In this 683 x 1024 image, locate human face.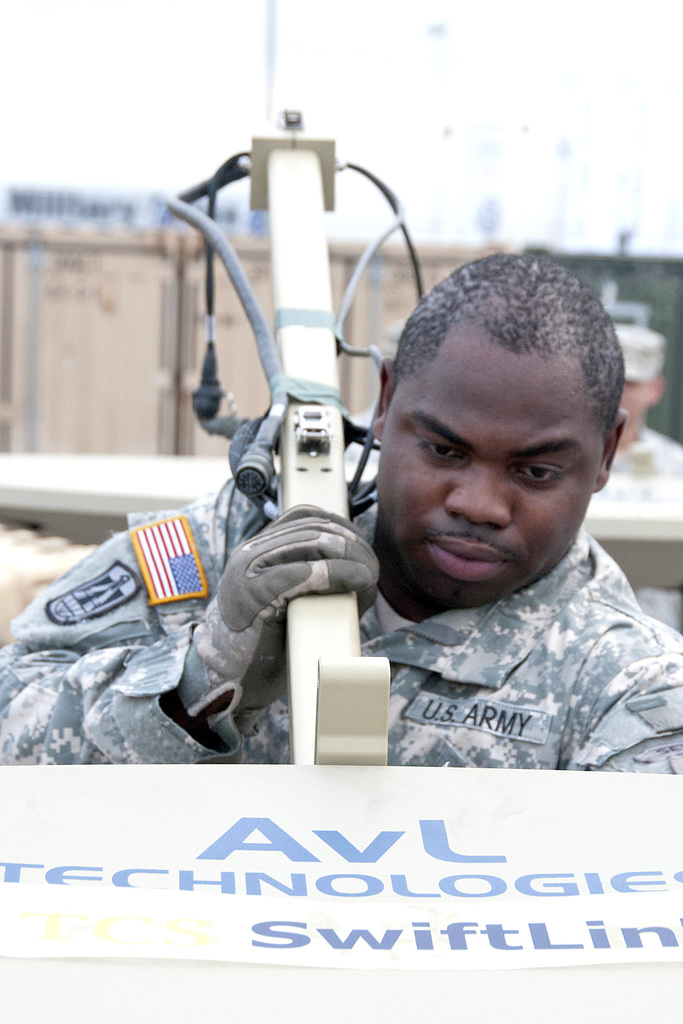
Bounding box: BBox(395, 346, 600, 606).
